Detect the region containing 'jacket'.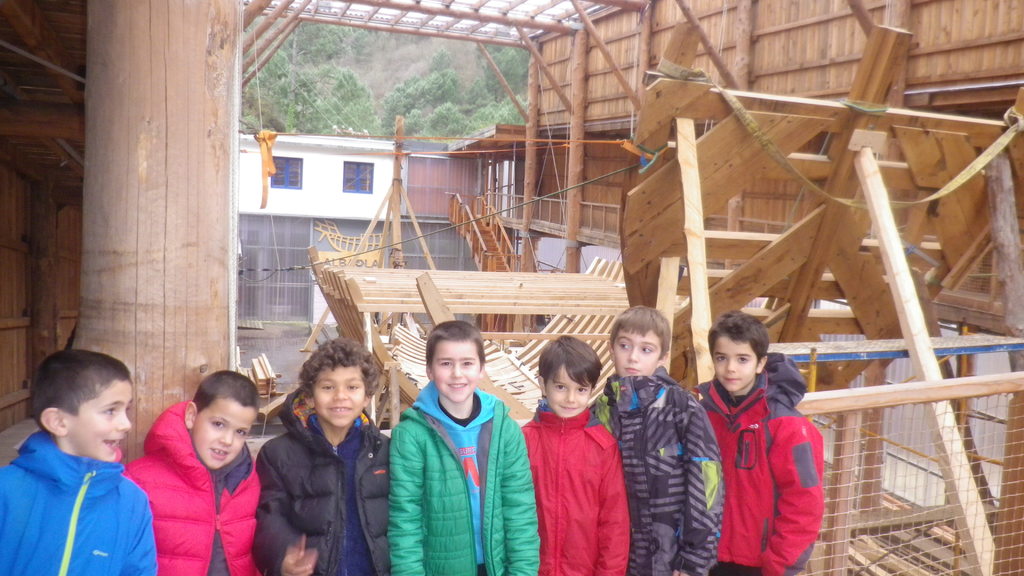
(left=388, top=376, right=544, bottom=575).
